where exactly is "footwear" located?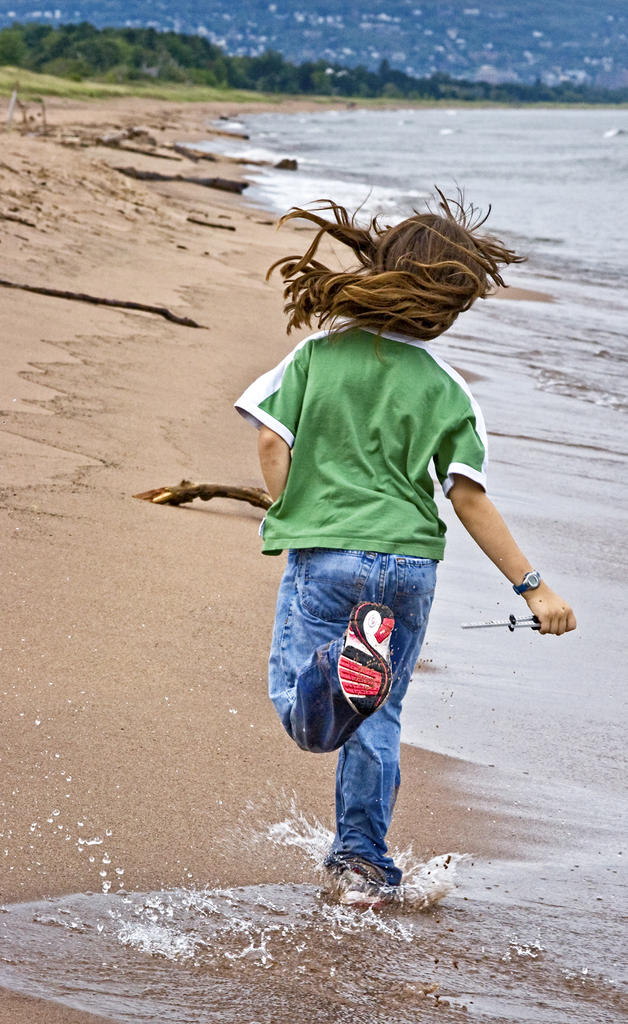
Its bounding box is {"left": 323, "top": 850, "right": 400, "bottom": 911}.
